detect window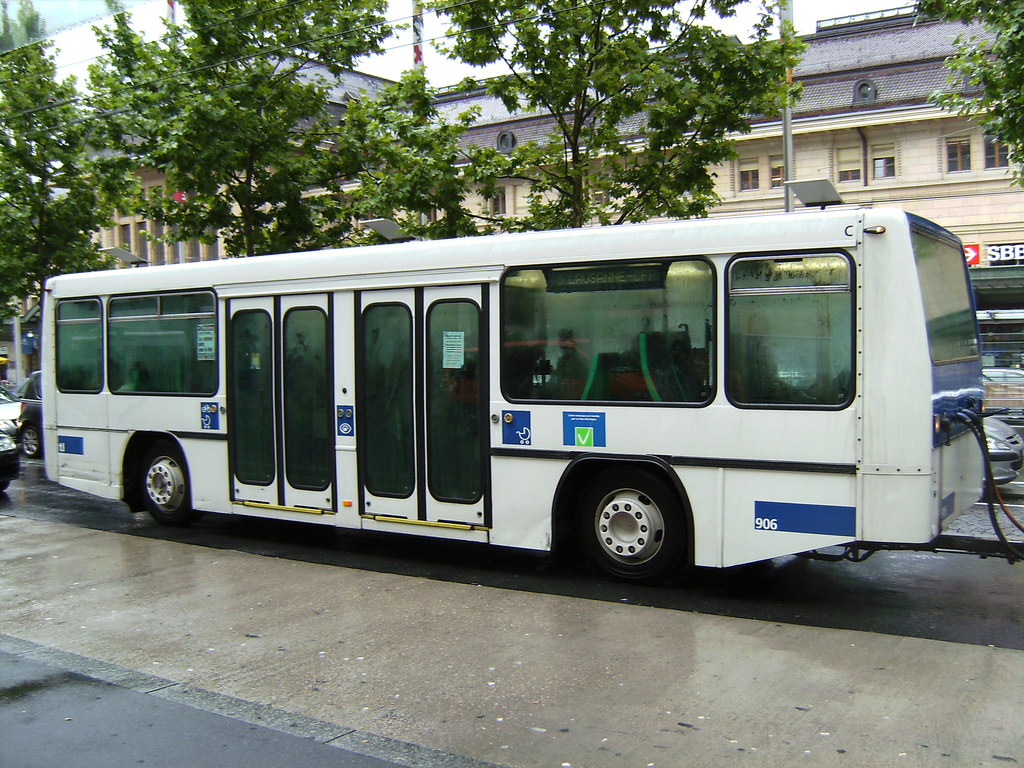
(left=499, top=252, right=714, bottom=406)
